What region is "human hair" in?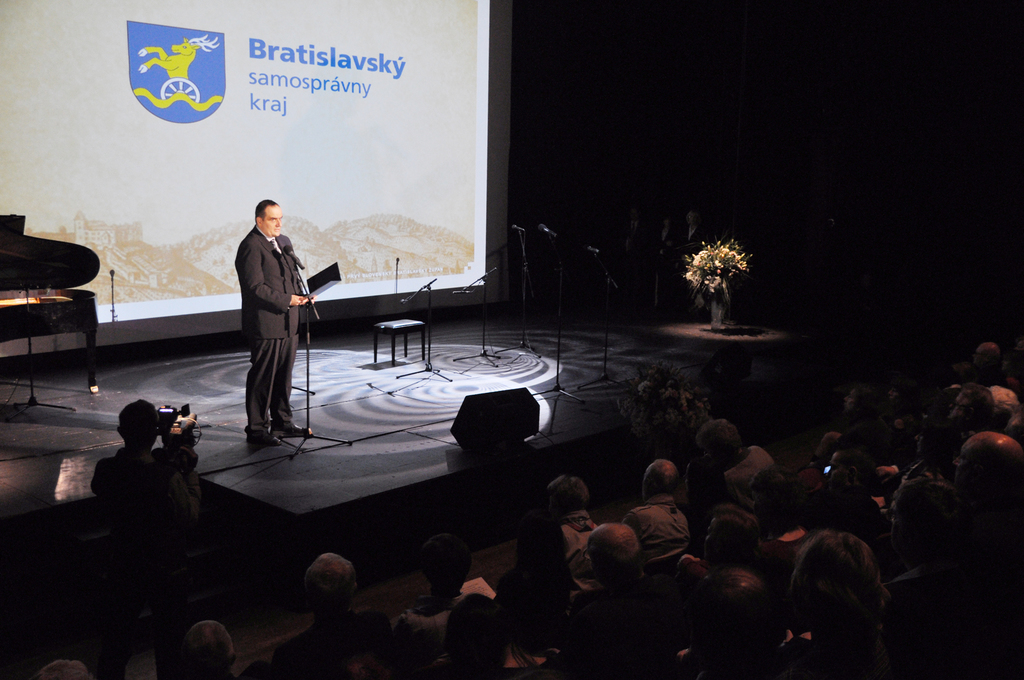
(175, 617, 237, 679).
